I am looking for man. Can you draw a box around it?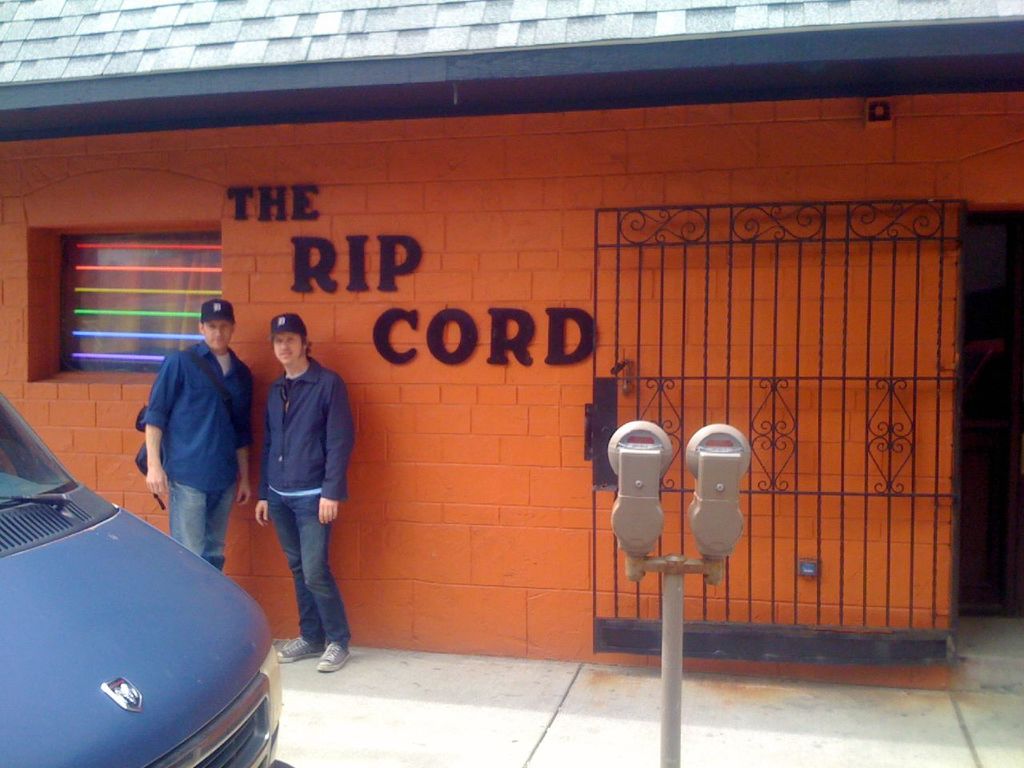
Sure, the bounding box is [257,311,353,675].
